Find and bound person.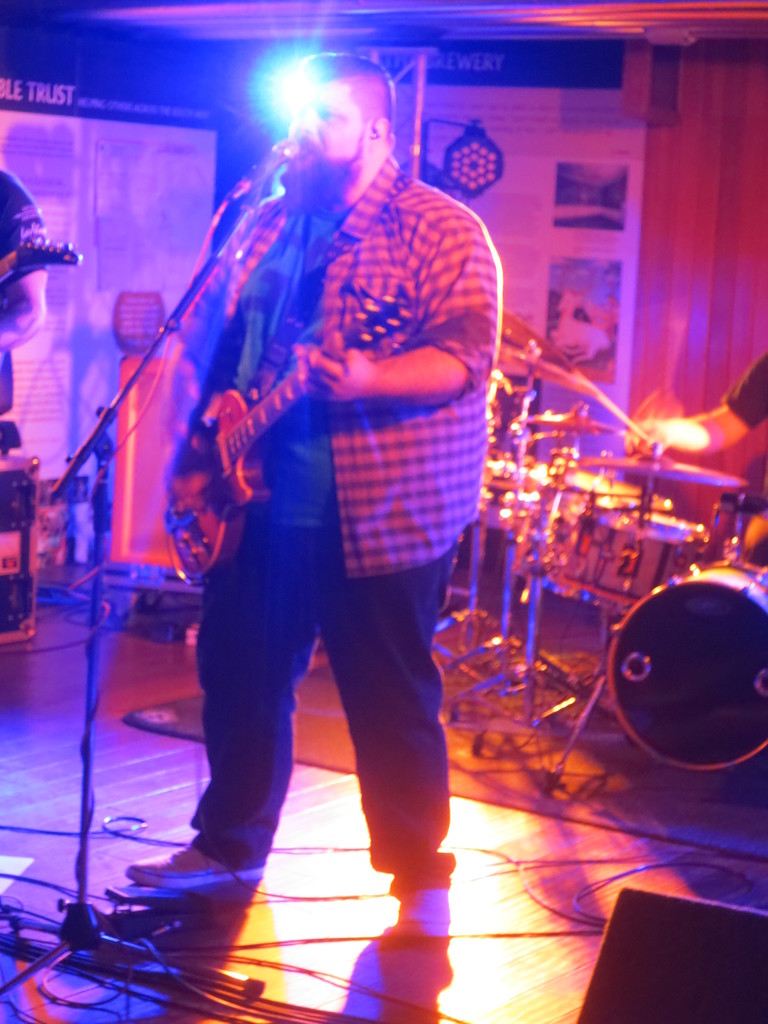
Bound: [x1=0, y1=173, x2=55, y2=351].
